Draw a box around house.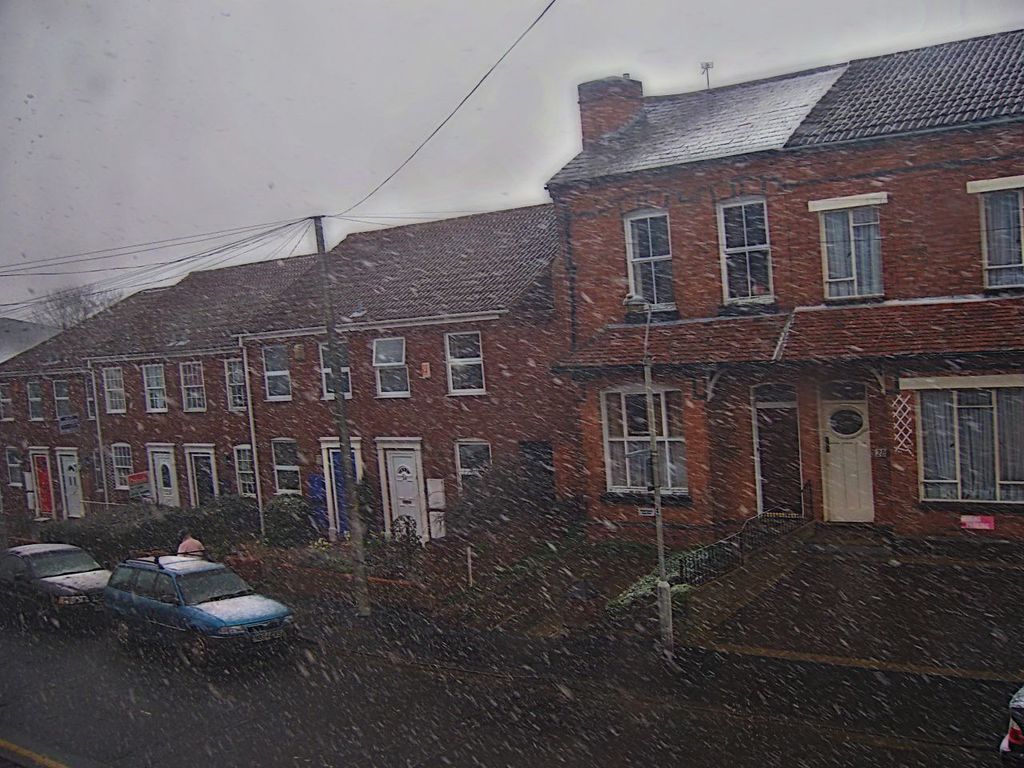
[0, 24, 1022, 618].
